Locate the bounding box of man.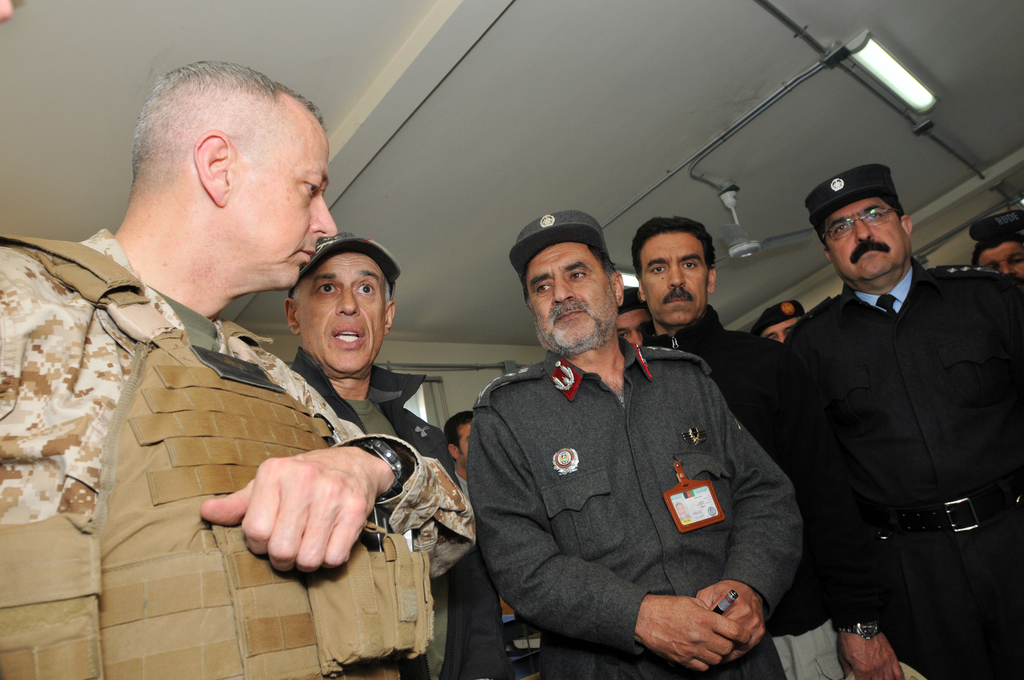
Bounding box: bbox(749, 306, 804, 364).
